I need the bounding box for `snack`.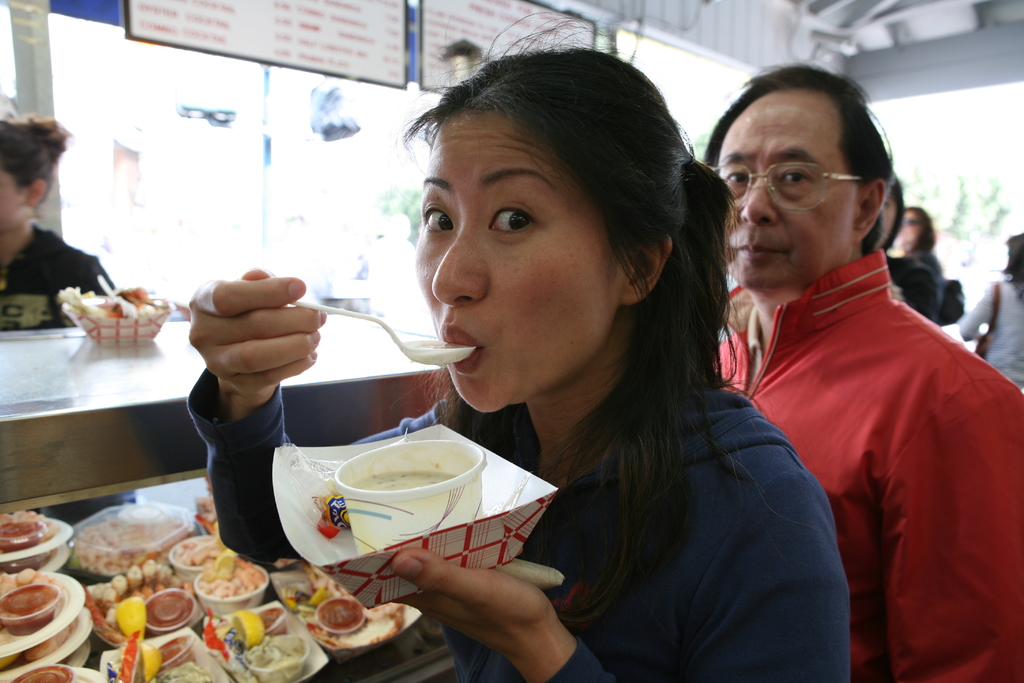
Here it is: (x1=310, y1=594, x2=402, y2=646).
